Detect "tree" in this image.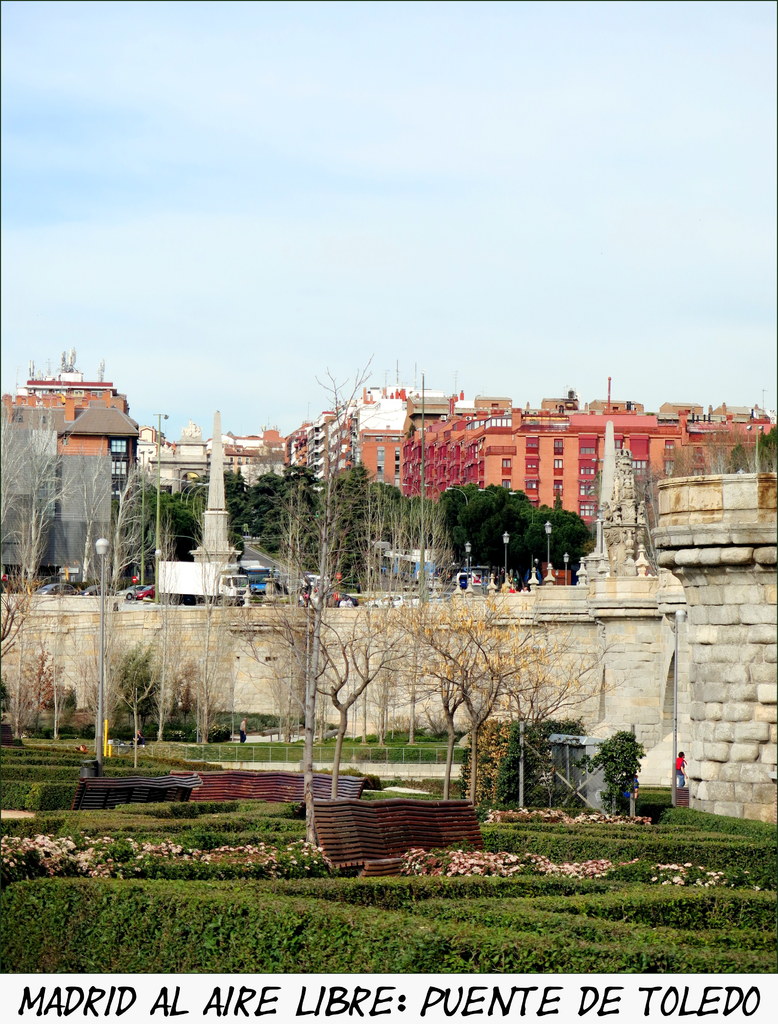
Detection: 251,598,403,796.
